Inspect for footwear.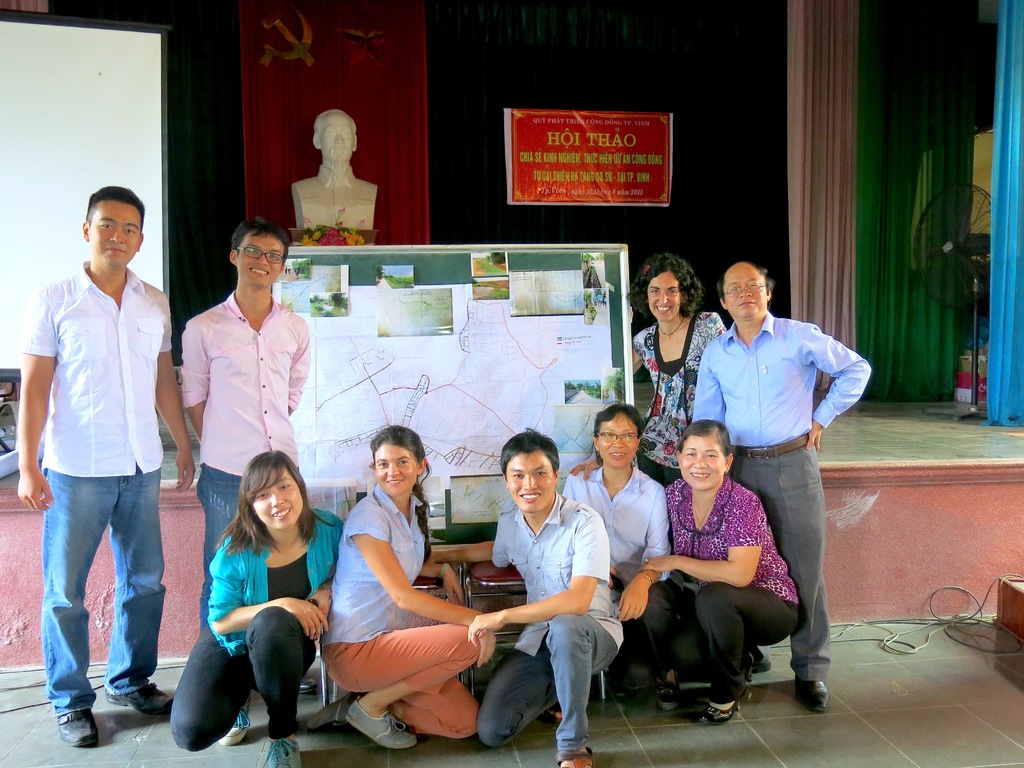
Inspection: crop(703, 688, 746, 725).
